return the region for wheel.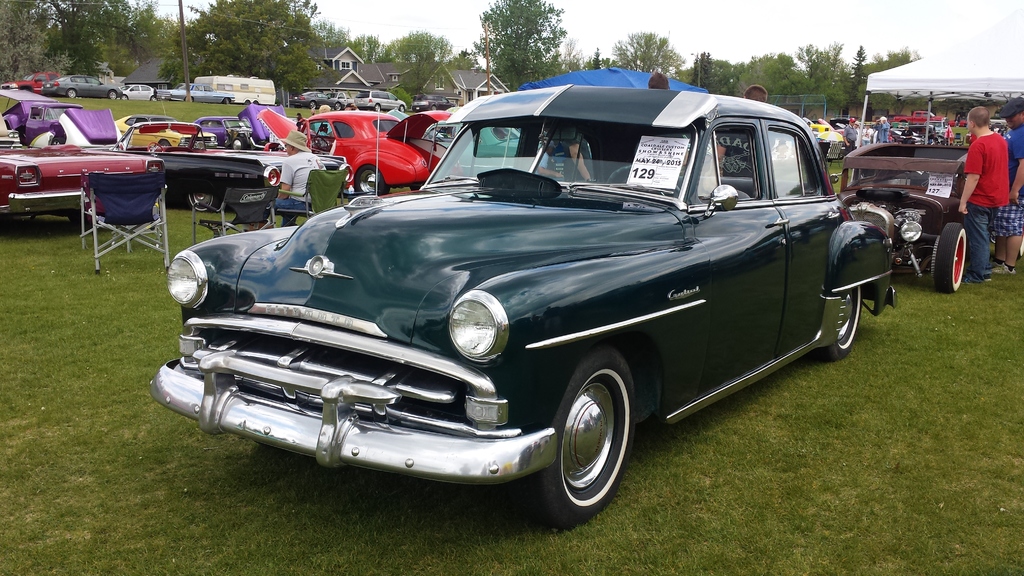
crop(311, 101, 317, 110).
